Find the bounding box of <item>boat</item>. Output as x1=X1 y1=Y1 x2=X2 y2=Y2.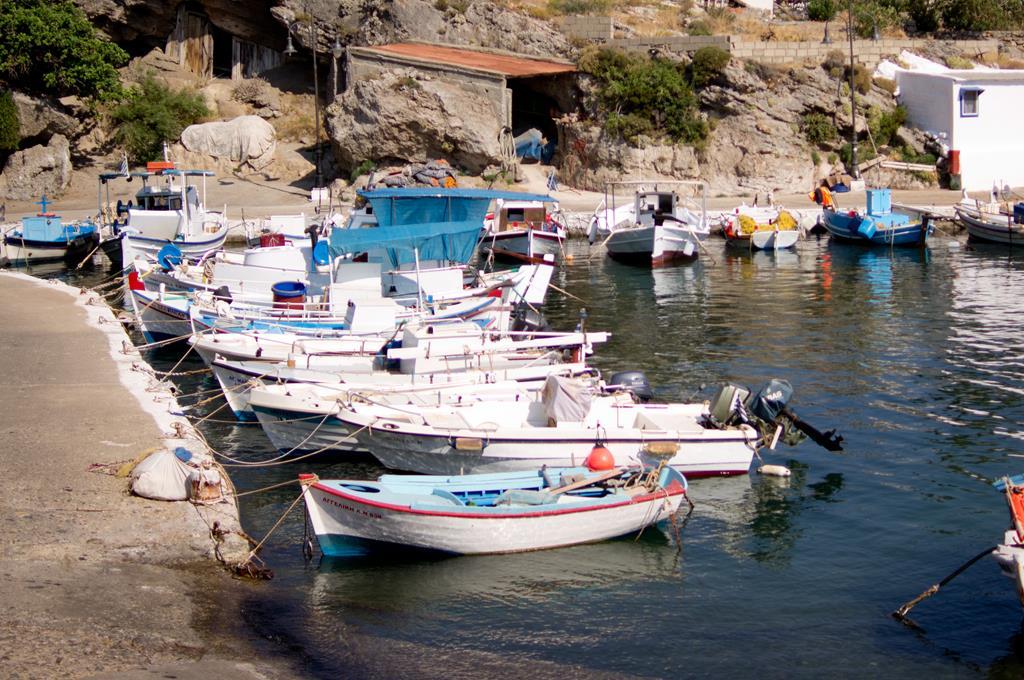
x1=583 y1=169 x2=720 y2=268.
